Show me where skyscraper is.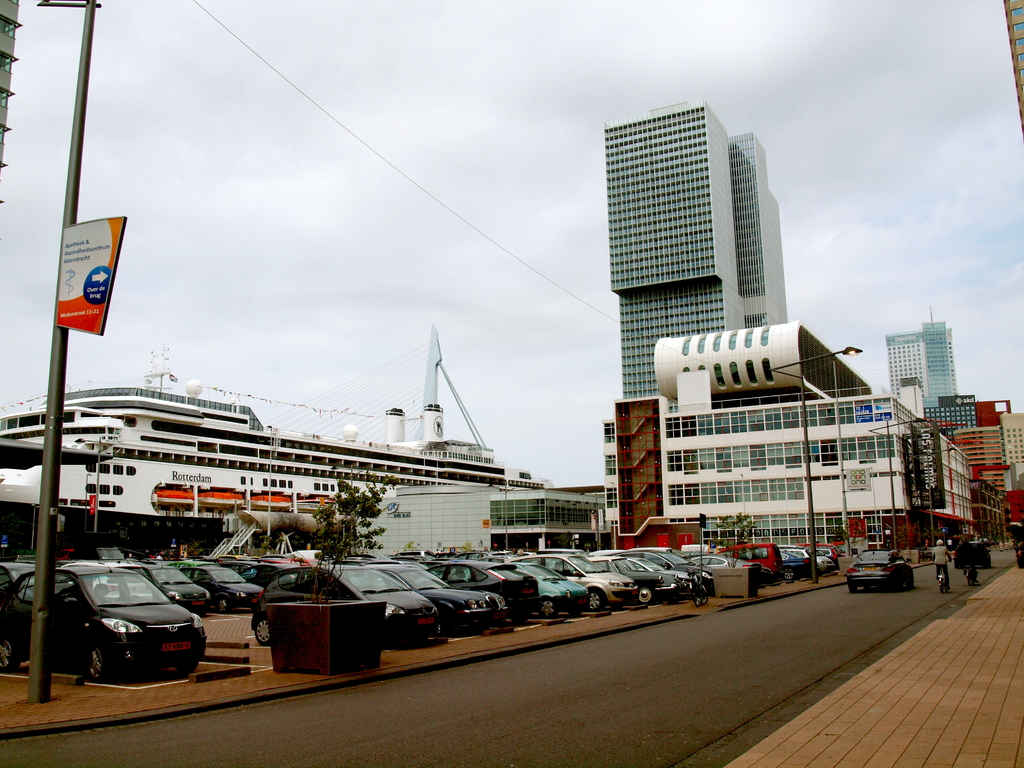
skyscraper is at region(884, 318, 953, 409).
